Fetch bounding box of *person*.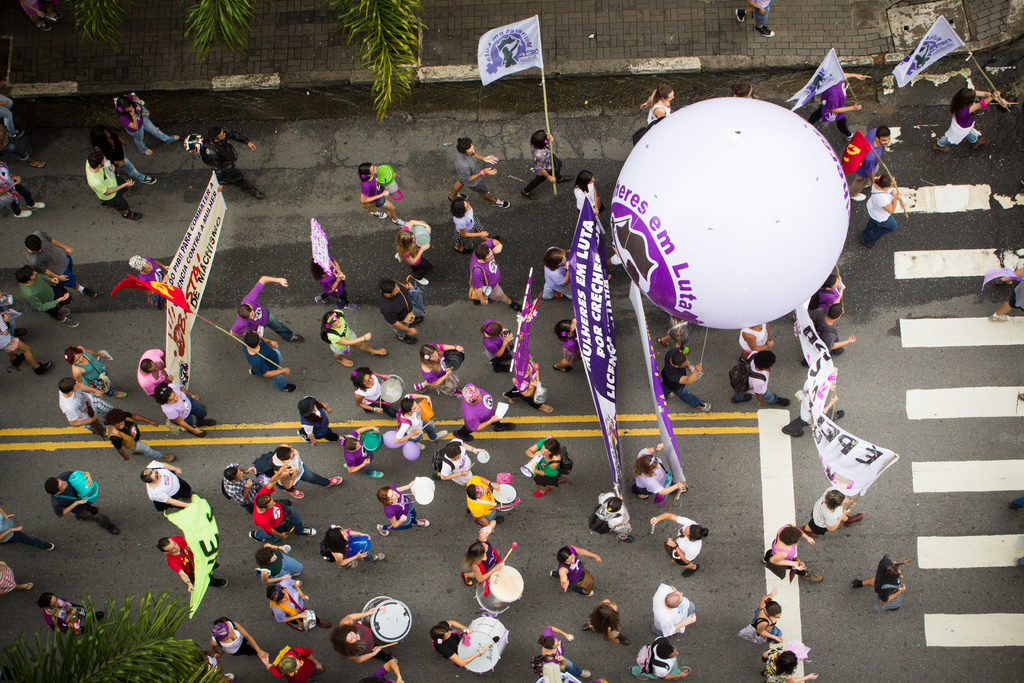
Bbox: BBox(446, 135, 513, 209).
